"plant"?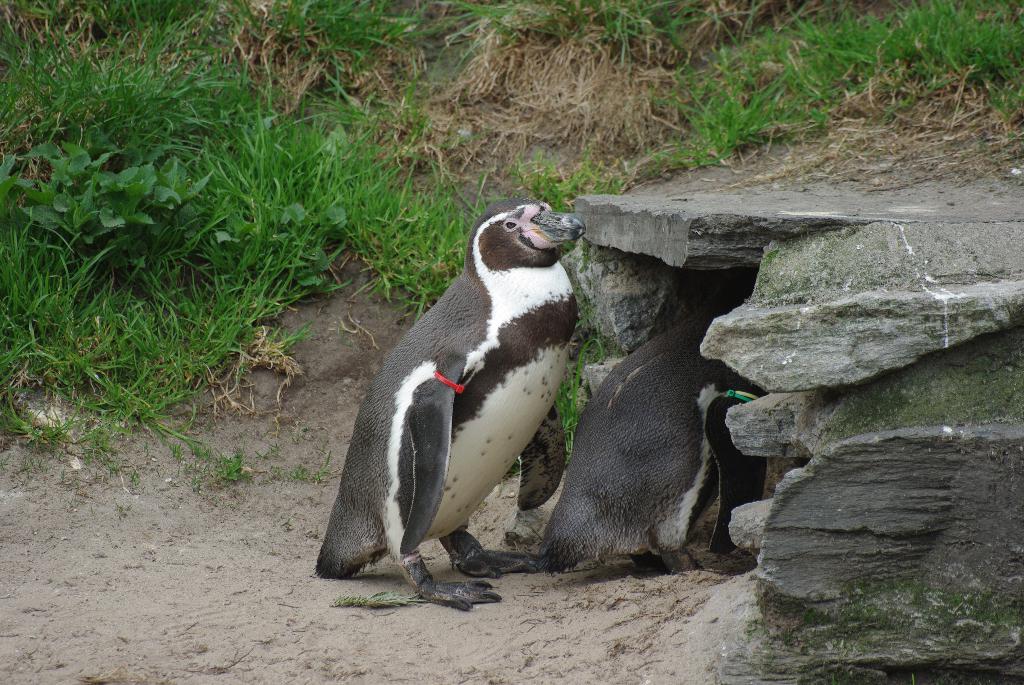
(left=547, top=239, right=619, bottom=472)
